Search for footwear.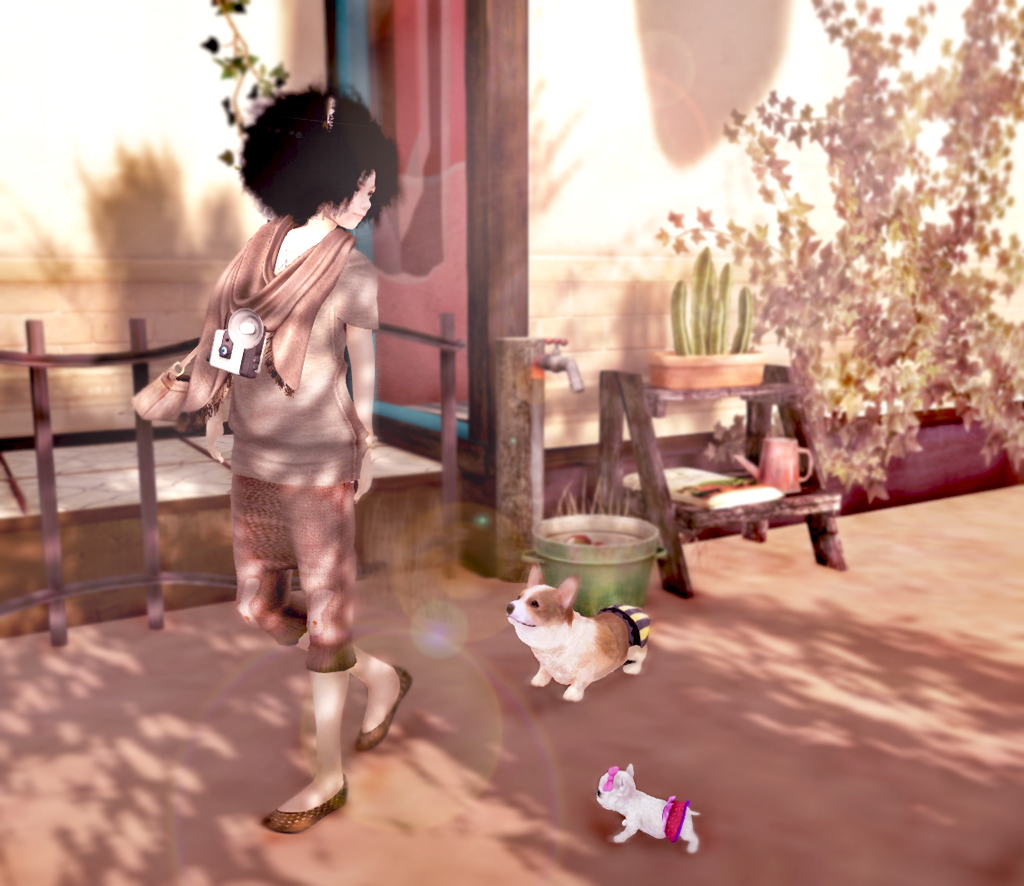
Found at region(266, 774, 348, 831).
